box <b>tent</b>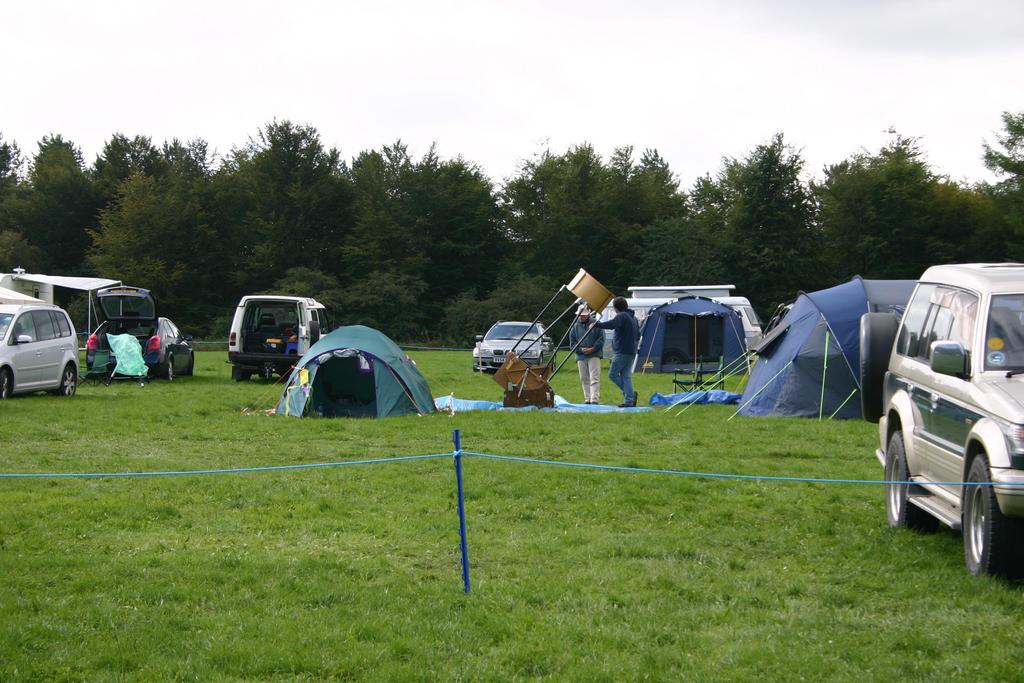
x1=664, y1=277, x2=924, y2=415
